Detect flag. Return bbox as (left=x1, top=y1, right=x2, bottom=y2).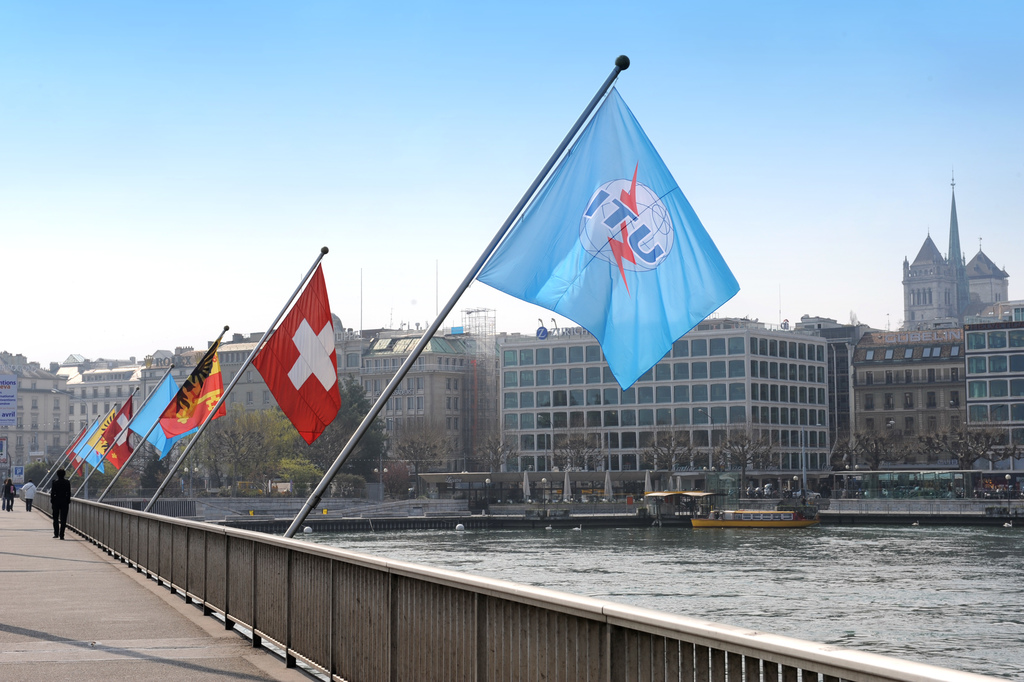
(left=247, top=265, right=340, bottom=442).
